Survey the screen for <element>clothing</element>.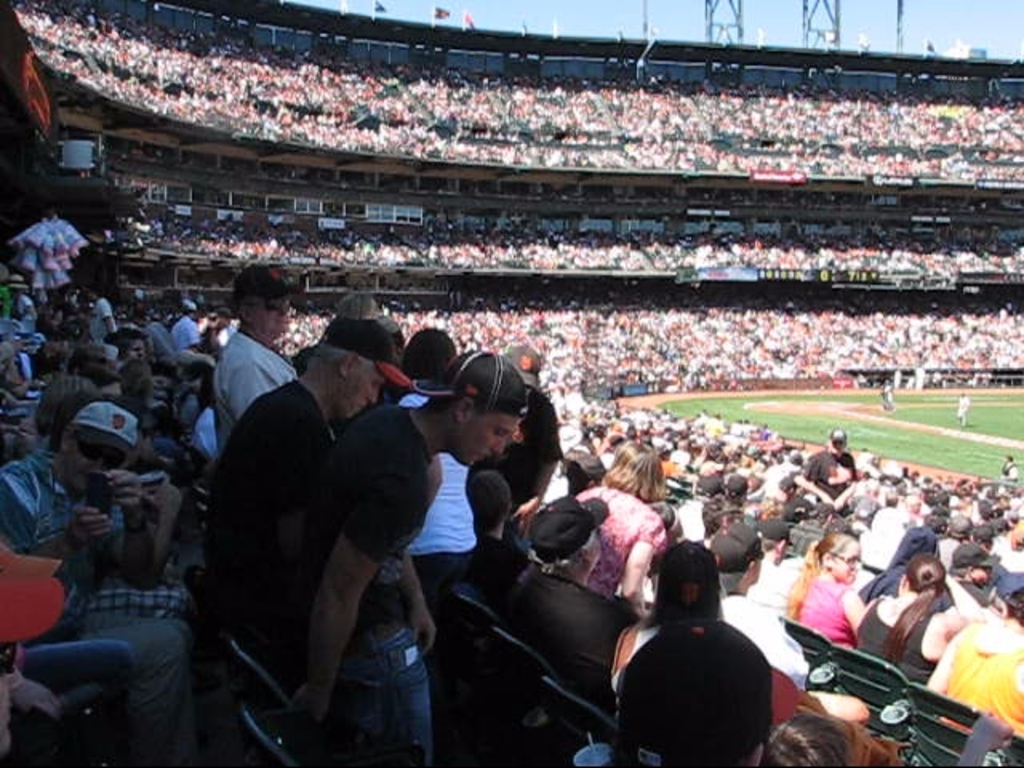
Survey found: [x1=946, y1=611, x2=1022, y2=744].
